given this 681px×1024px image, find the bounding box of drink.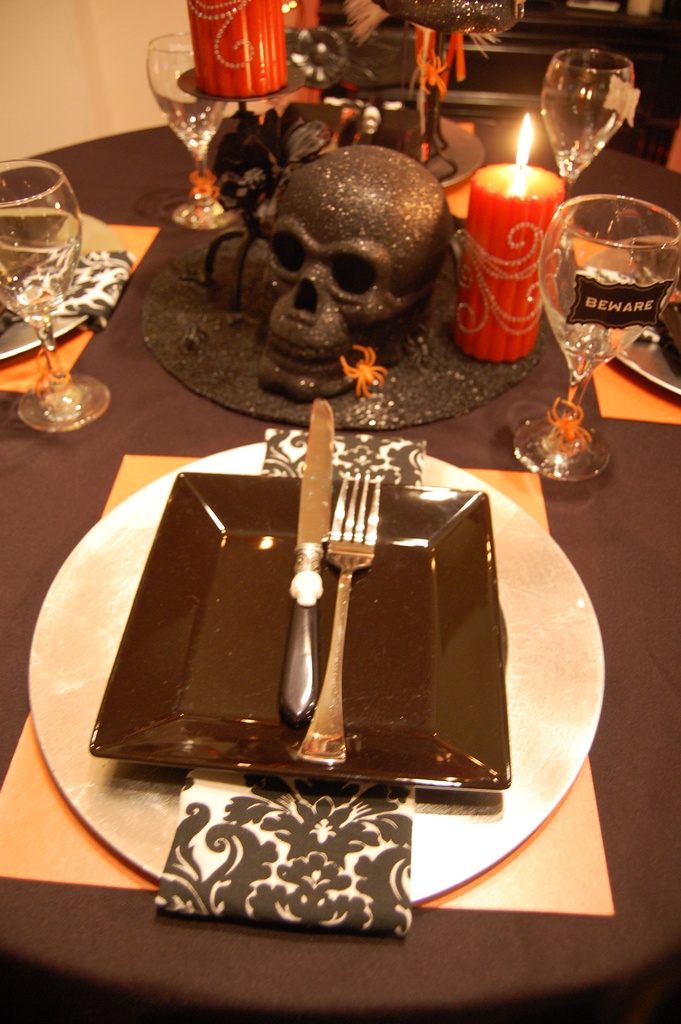
7/170/127/415.
